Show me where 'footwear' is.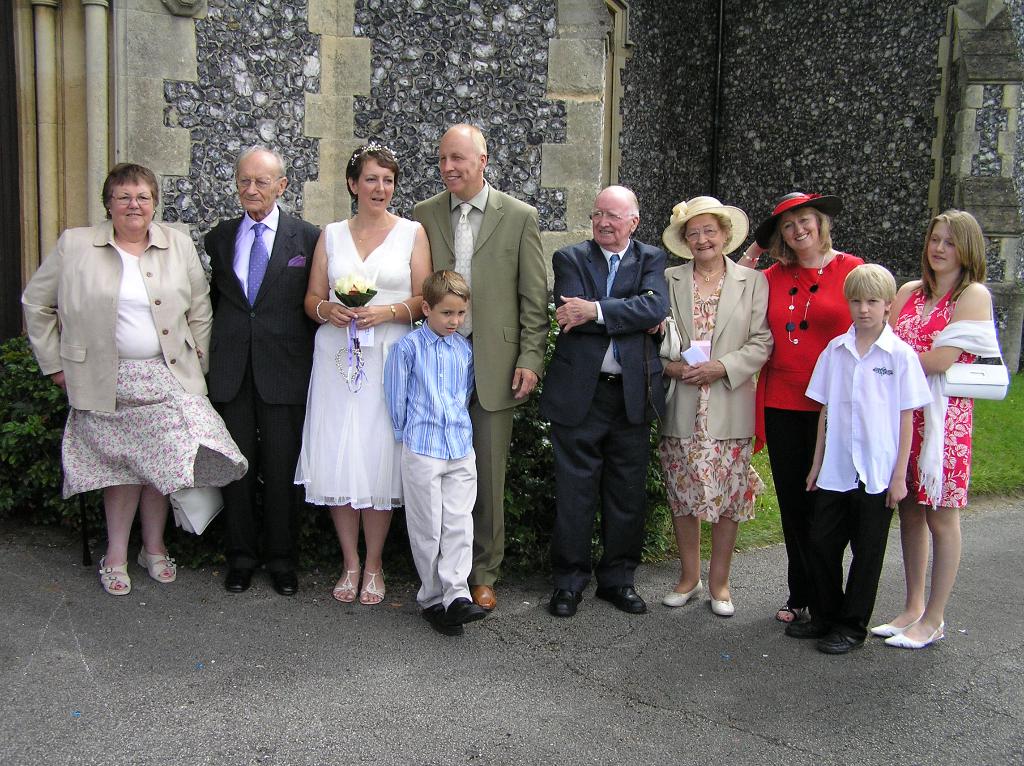
'footwear' is at BBox(428, 603, 461, 640).
